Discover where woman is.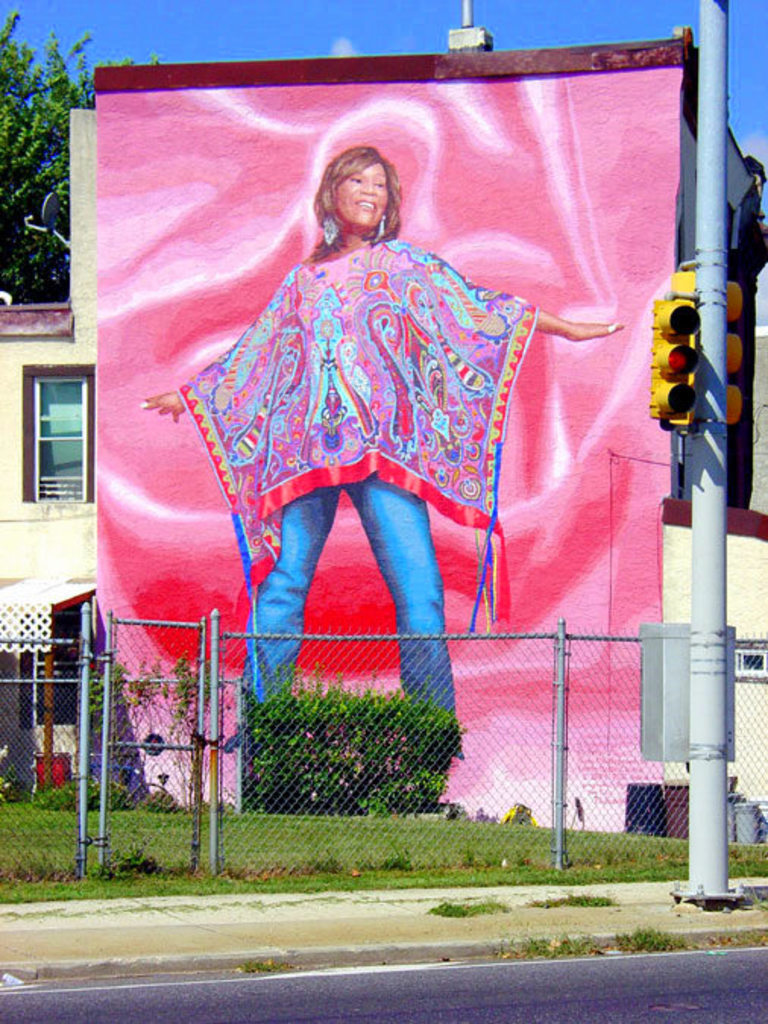
Discovered at box=[144, 143, 631, 837].
